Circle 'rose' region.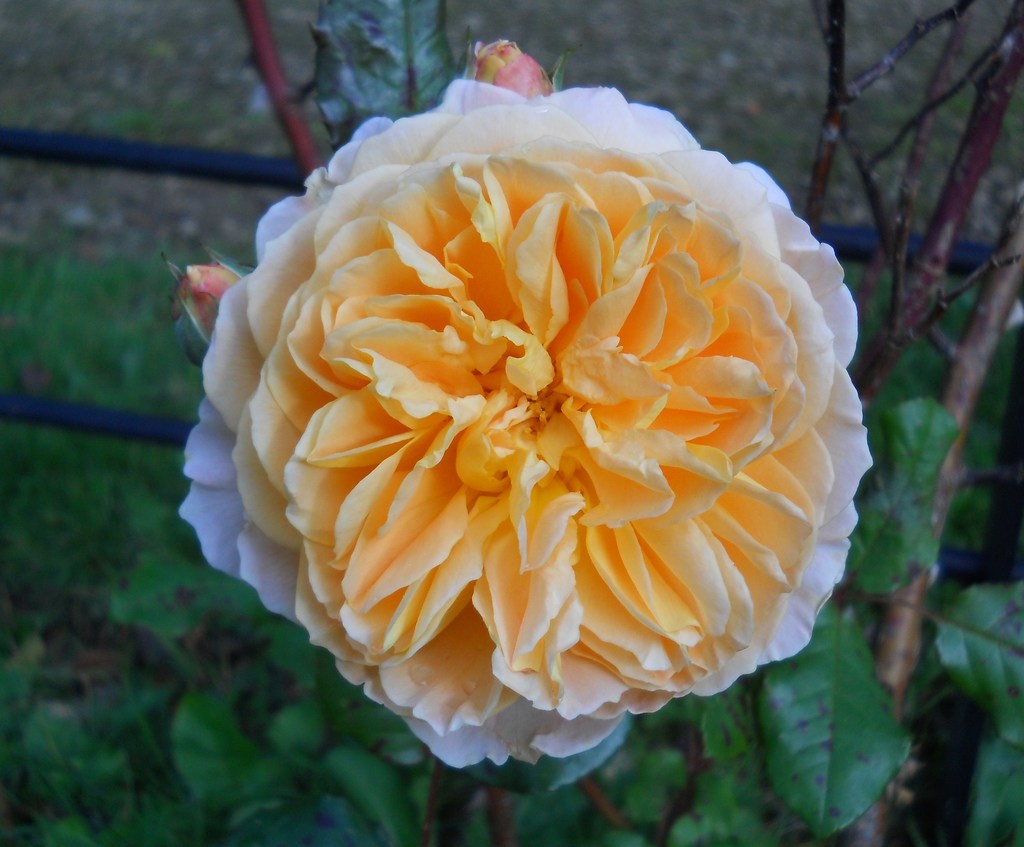
Region: select_region(175, 79, 877, 773).
